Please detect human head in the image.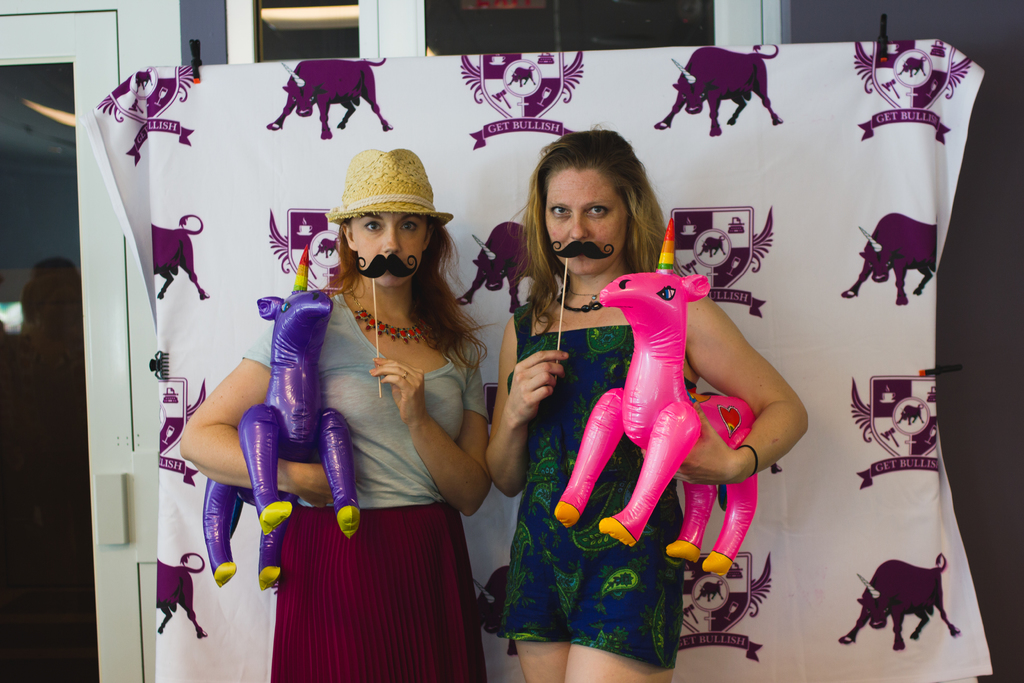
335 148 433 292.
